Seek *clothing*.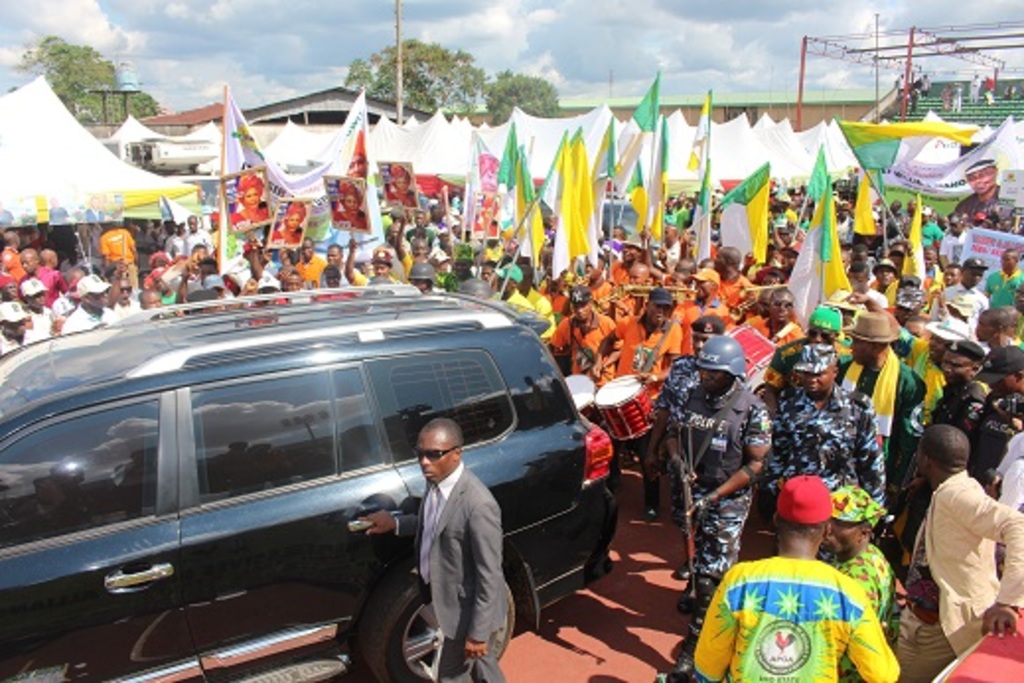
BBox(665, 367, 785, 624).
